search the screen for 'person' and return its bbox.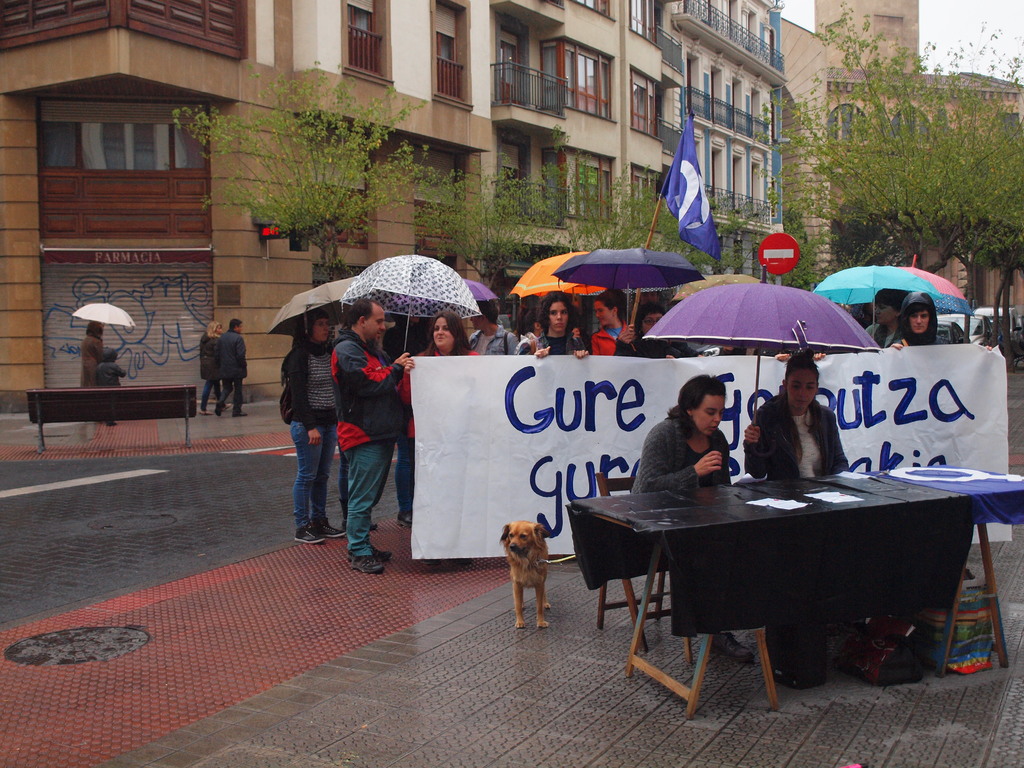
Found: left=330, top=292, right=420, bottom=575.
